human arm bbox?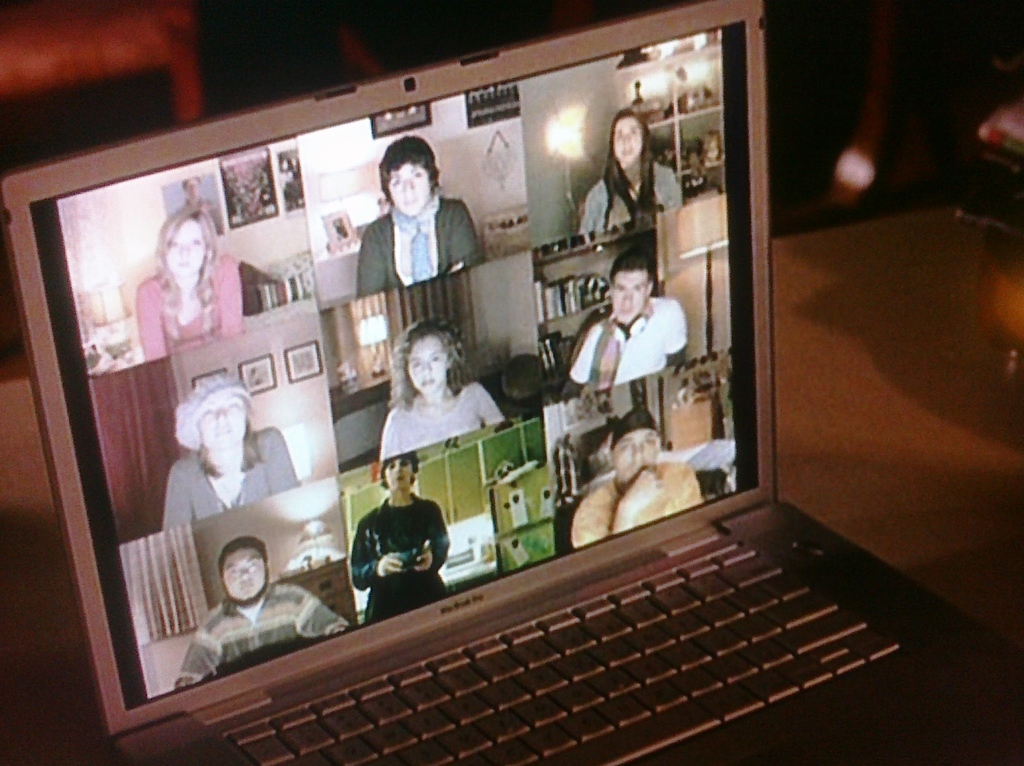
bbox(218, 261, 243, 336)
